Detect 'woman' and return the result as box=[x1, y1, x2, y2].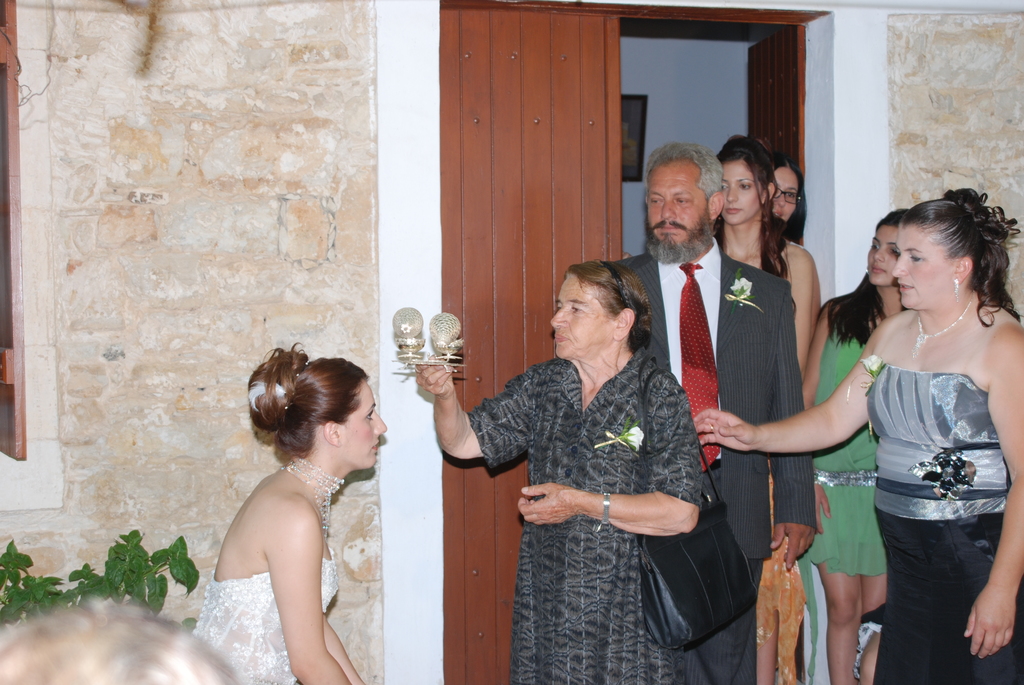
box=[191, 341, 394, 684].
